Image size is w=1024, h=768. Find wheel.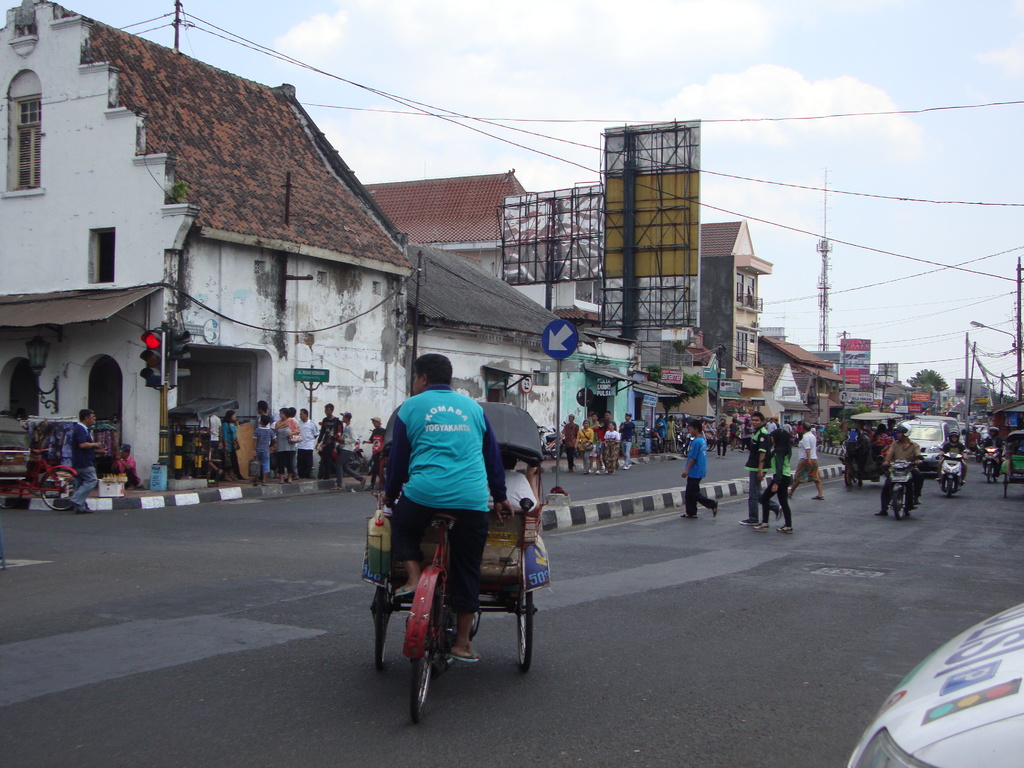
box(684, 443, 688, 459).
